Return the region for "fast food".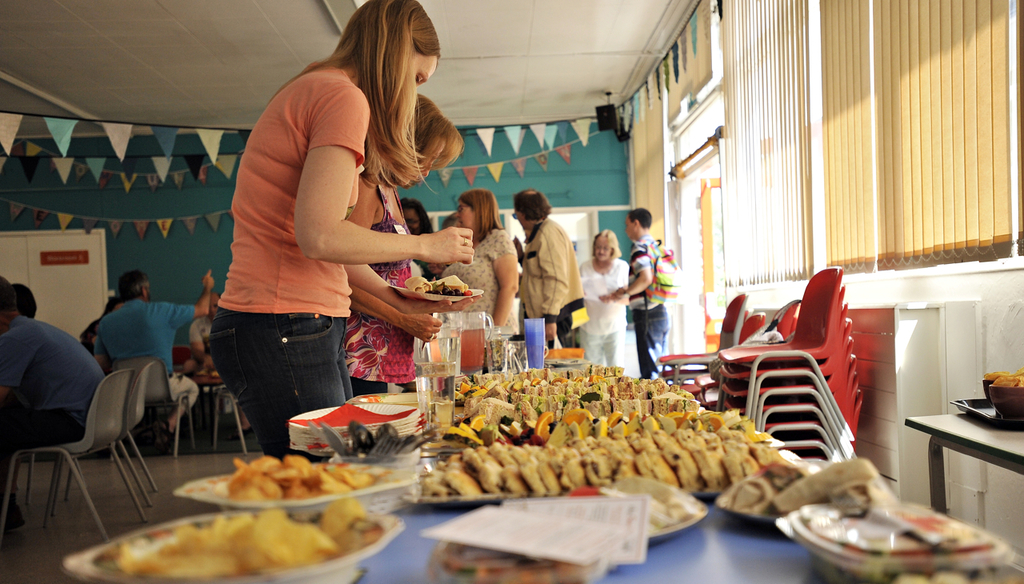
<box>402,274,472,298</box>.
